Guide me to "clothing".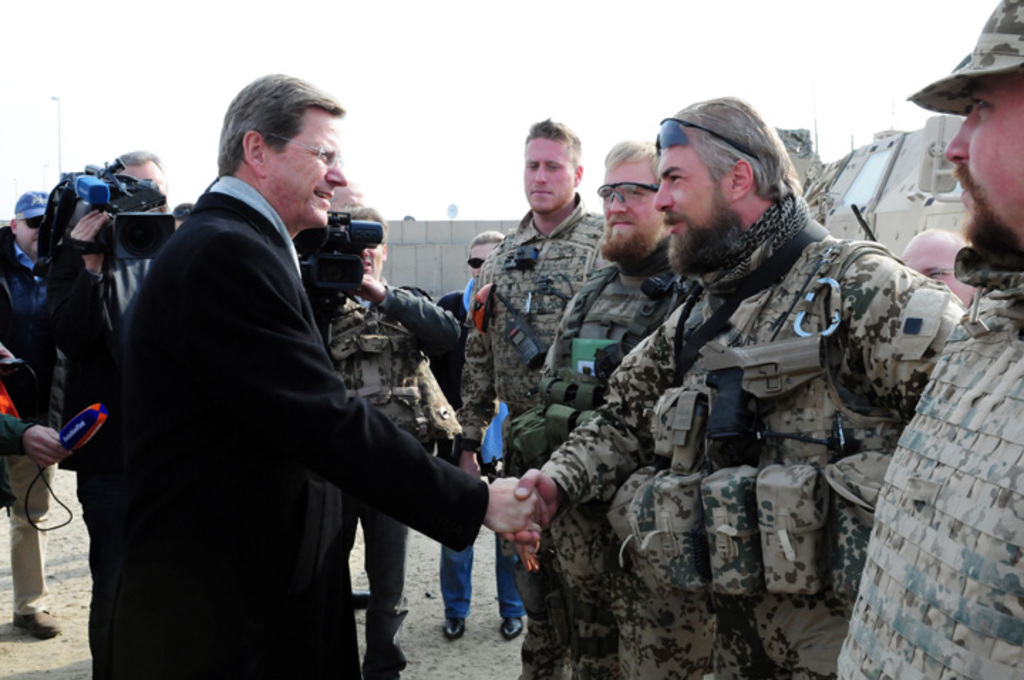
Guidance: (838, 286, 1023, 677).
